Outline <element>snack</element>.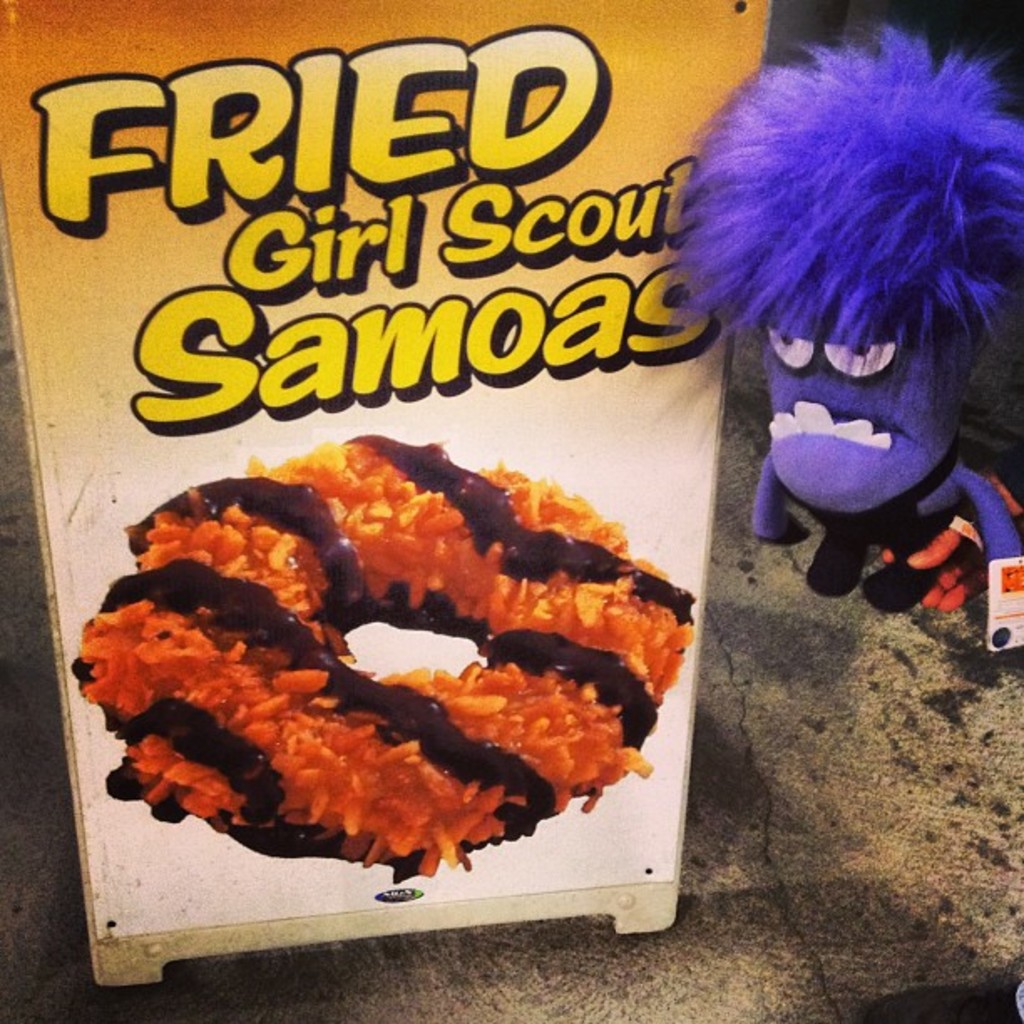
Outline: Rect(62, 437, 701, 912).
